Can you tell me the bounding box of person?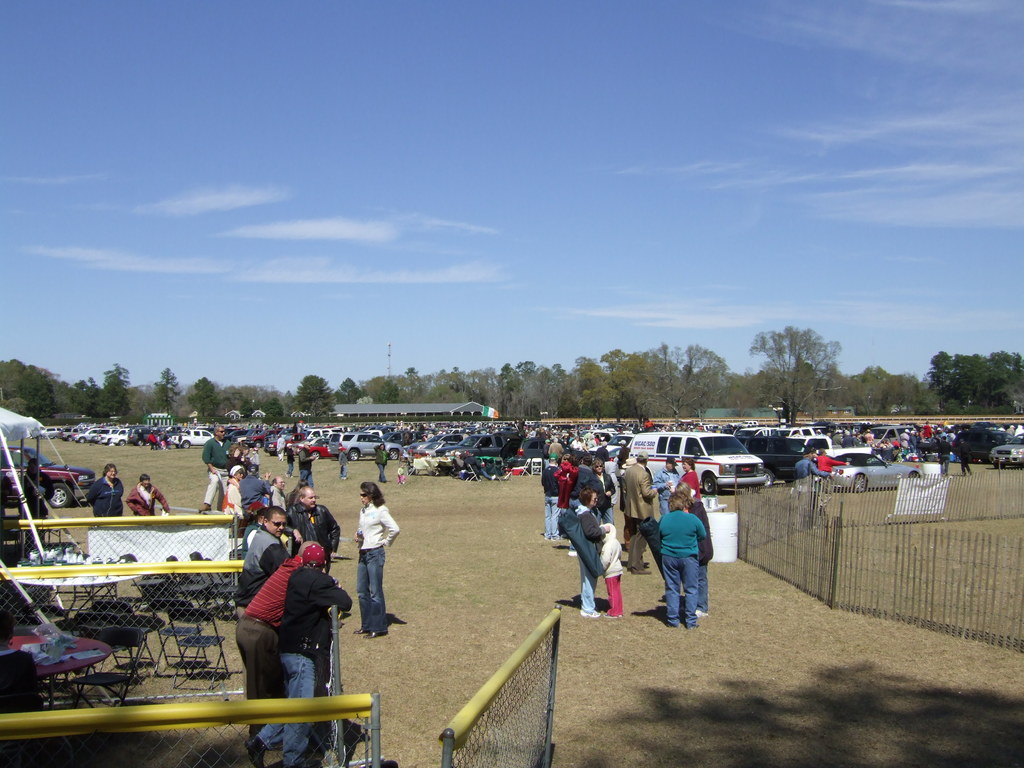
340,447,349,475.
